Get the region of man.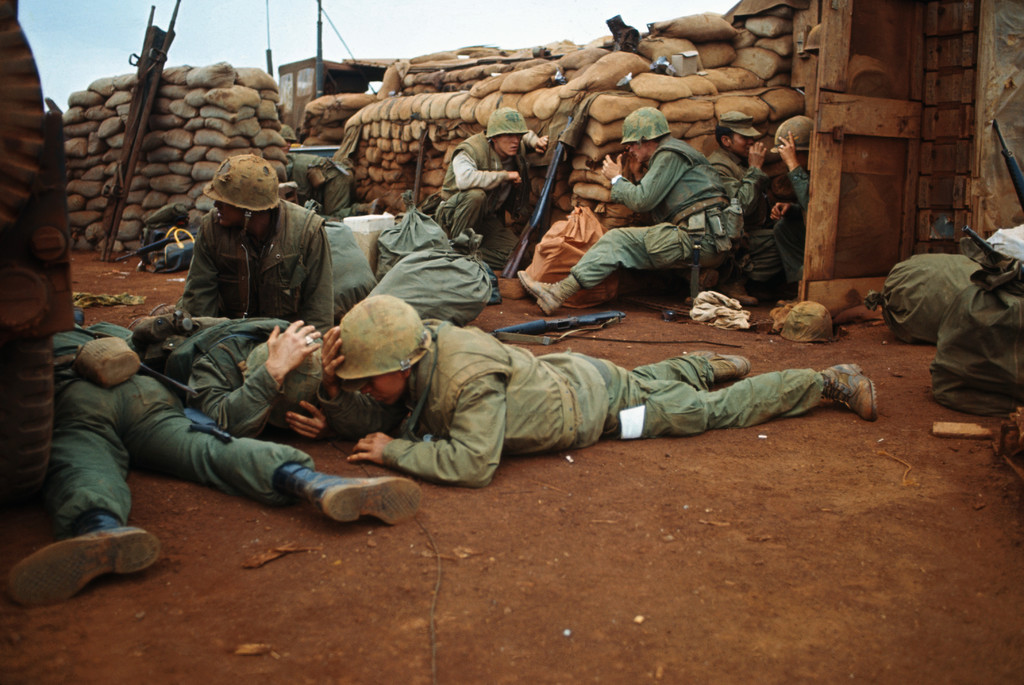
(680, 111, 792, 279).
